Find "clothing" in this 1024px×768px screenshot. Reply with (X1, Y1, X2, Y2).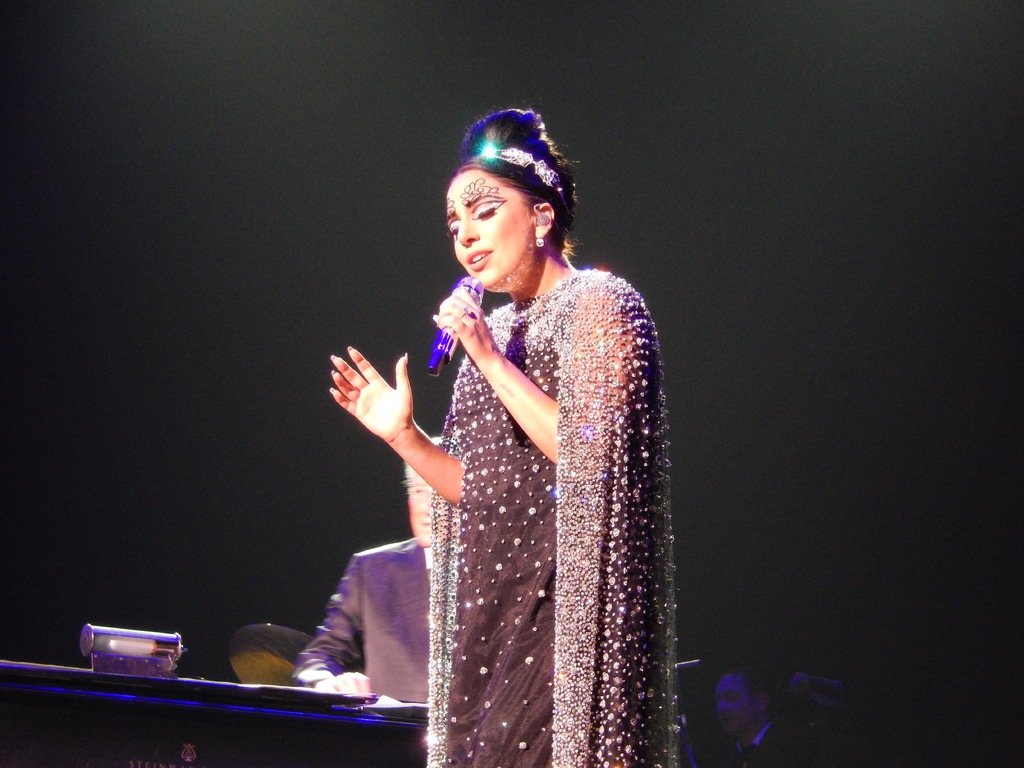
(292, 537, 445, 763).
